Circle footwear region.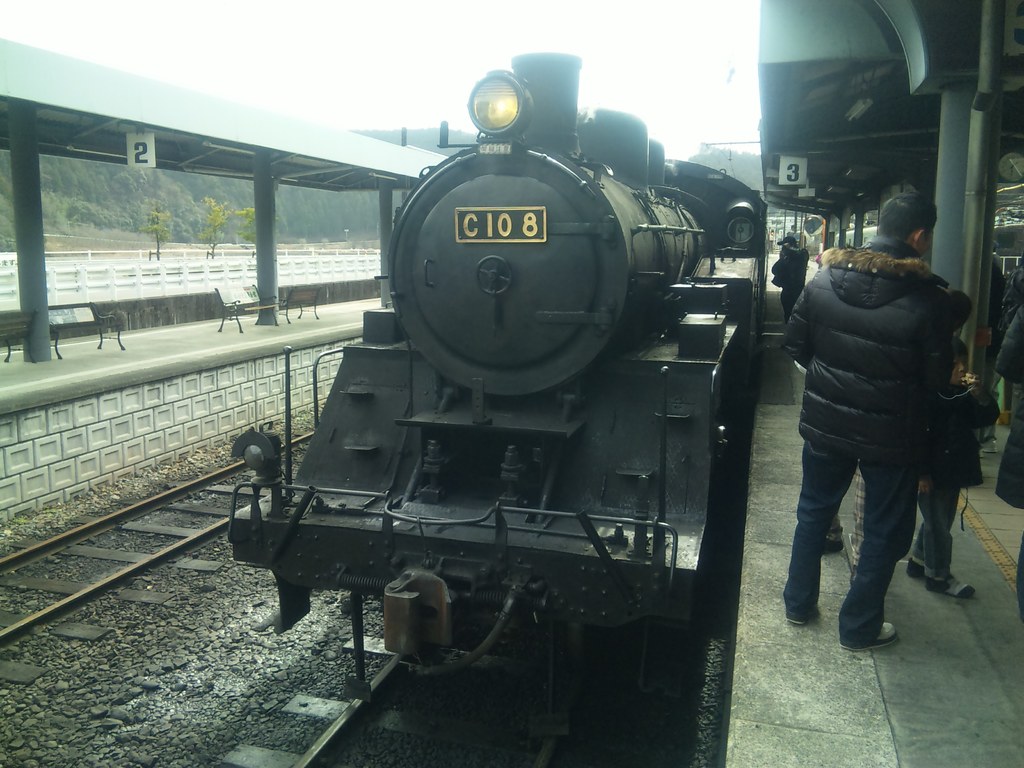
Region: l=908, t=553, r=933, b=579.
